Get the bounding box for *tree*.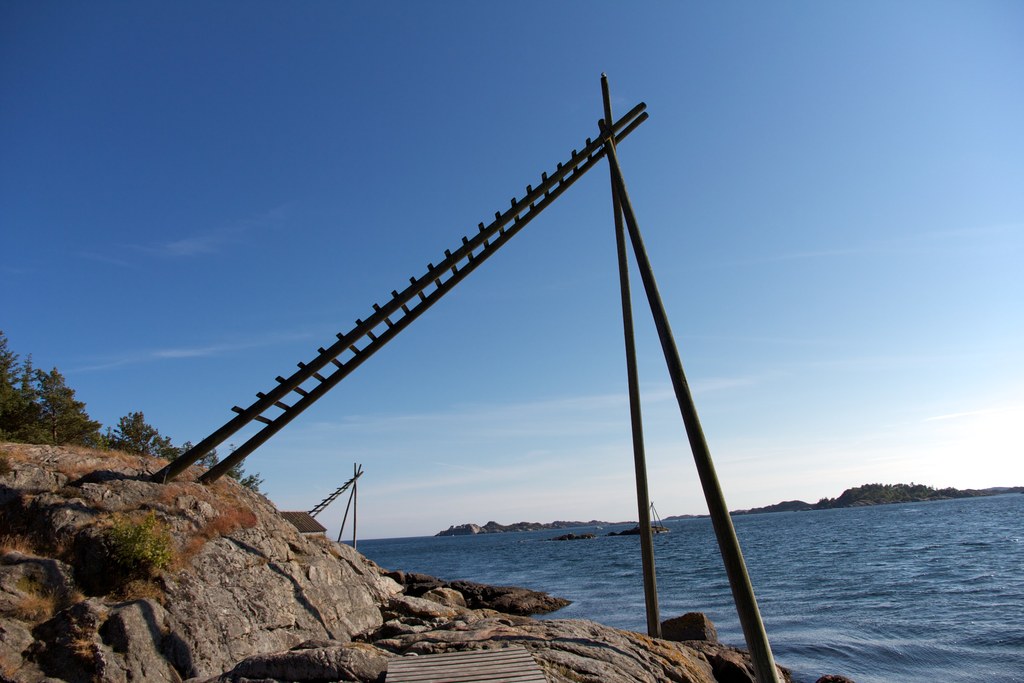
detection(821, 477, 996, 505).
